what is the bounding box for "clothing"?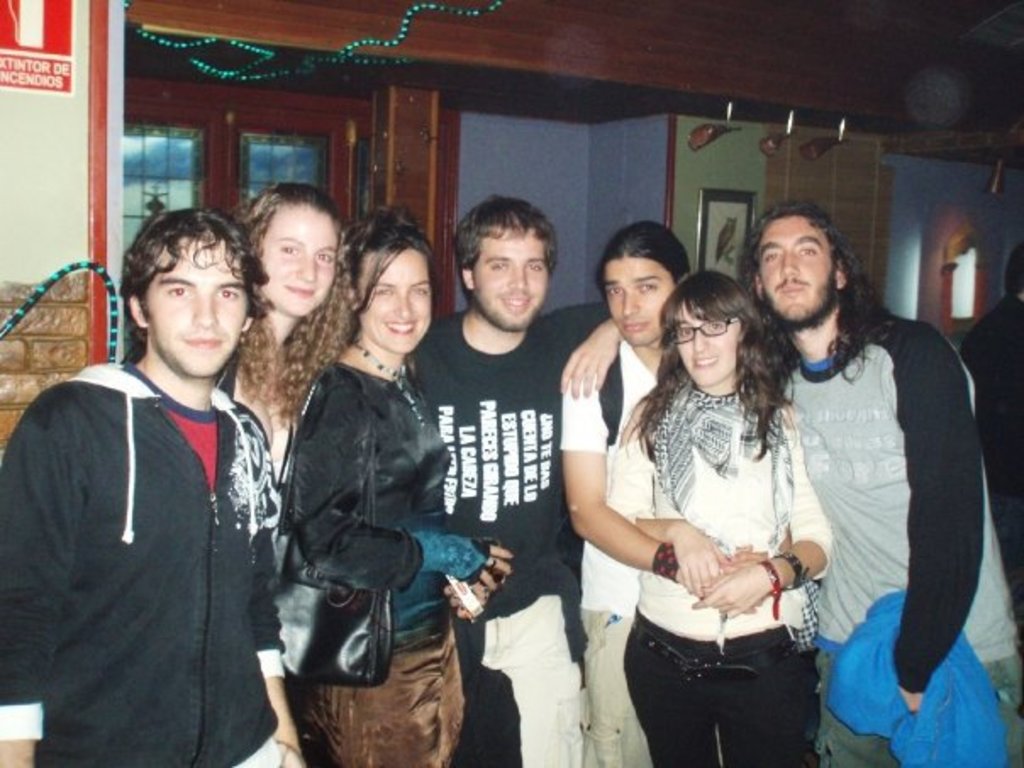
[0, 331, 326, 766].
